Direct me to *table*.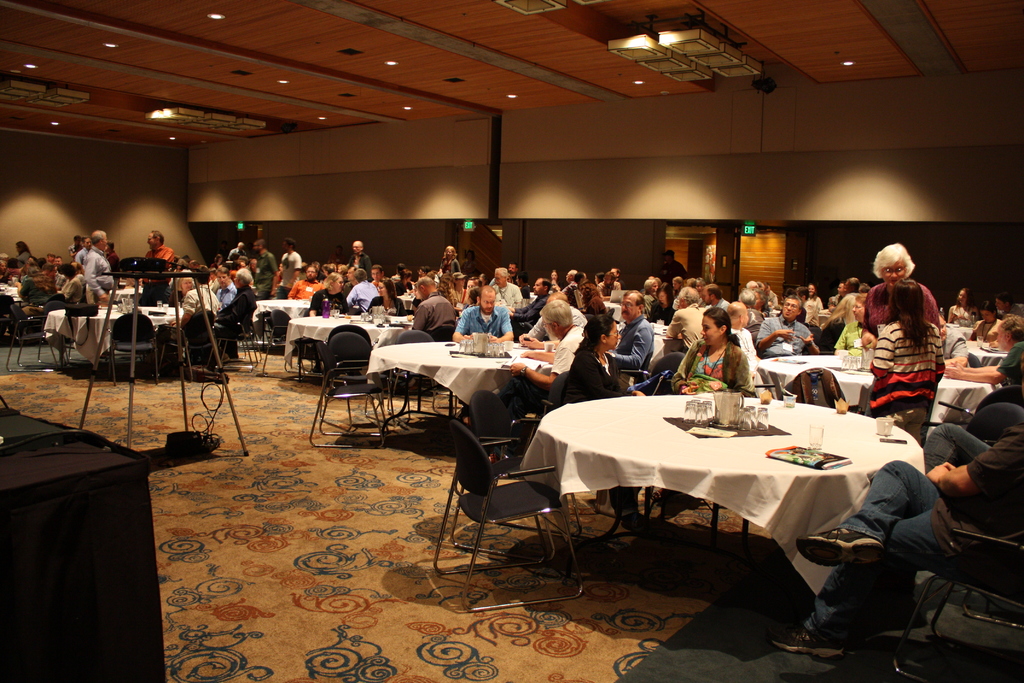
Direction: [755,353,1002,437].
